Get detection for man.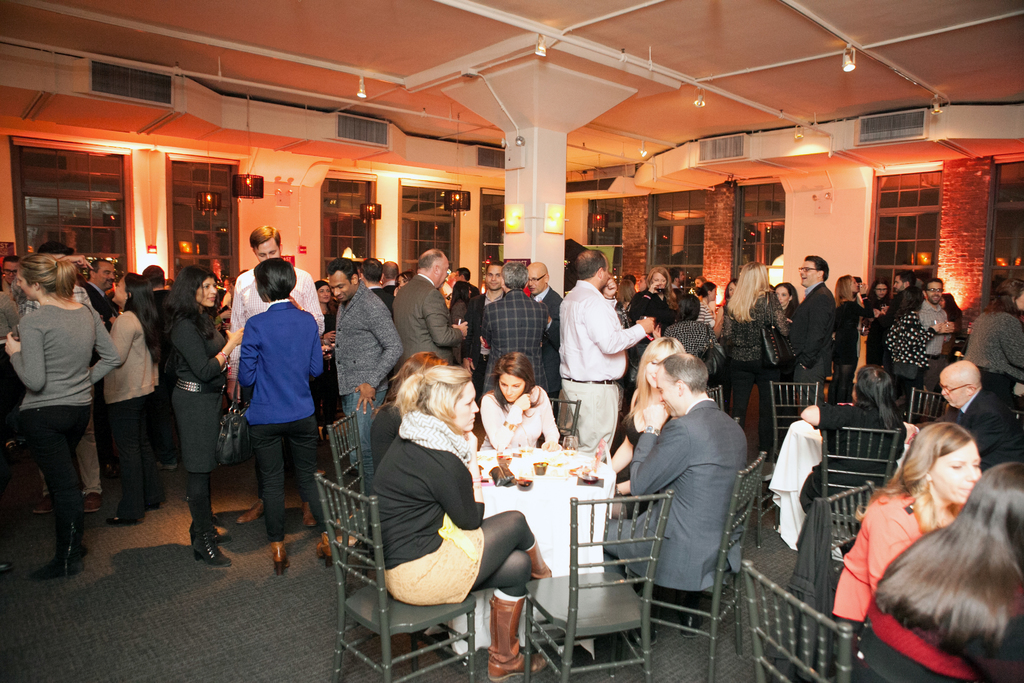
Detection: 786:252:837:402.
